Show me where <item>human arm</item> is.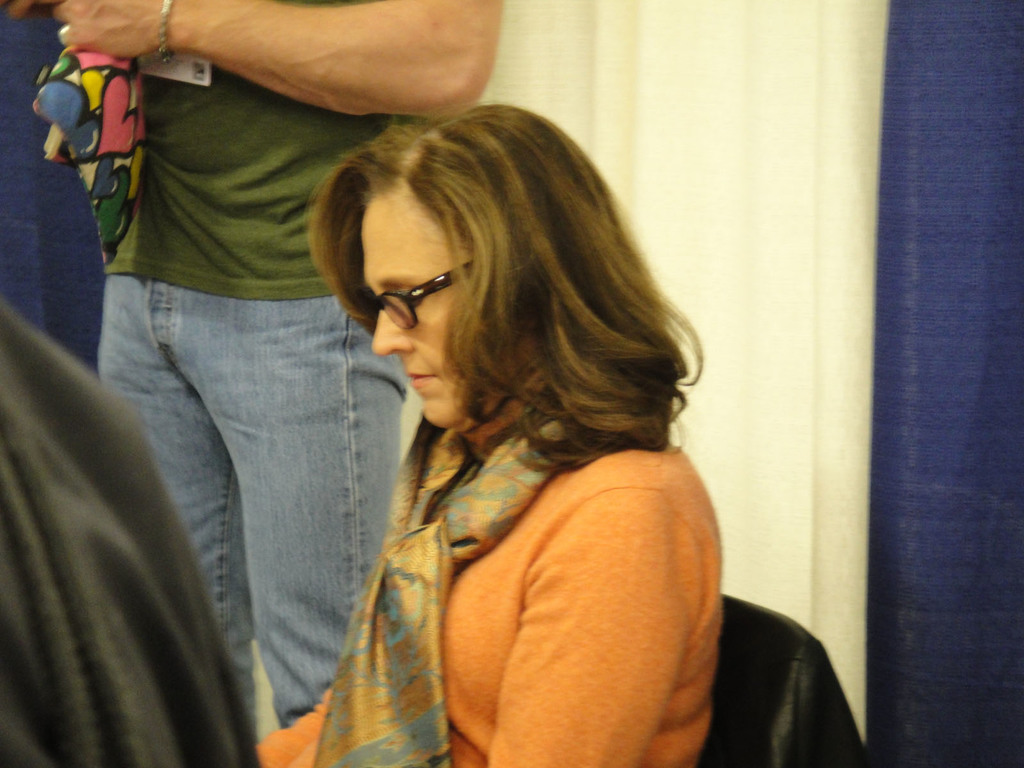
<item>human arm</item> is at {"left": 406, "top": 416, "right": 737, "bottom": 766}.
